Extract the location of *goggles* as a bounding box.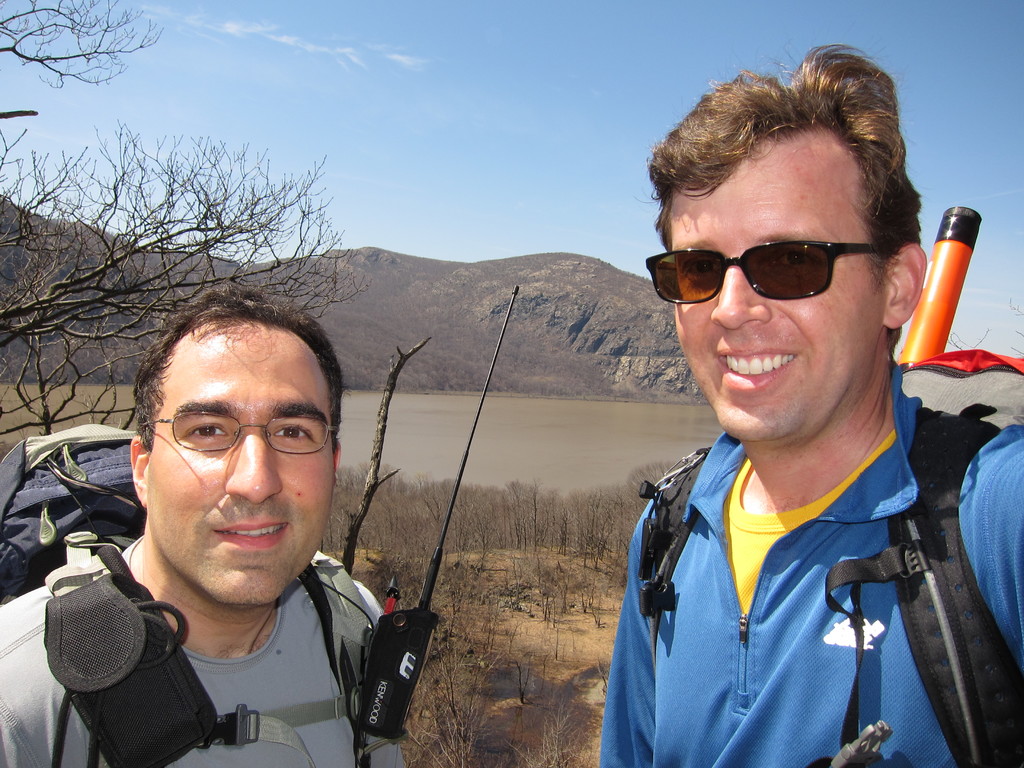
x1=669, y1=218, x2=913, y2=305.
